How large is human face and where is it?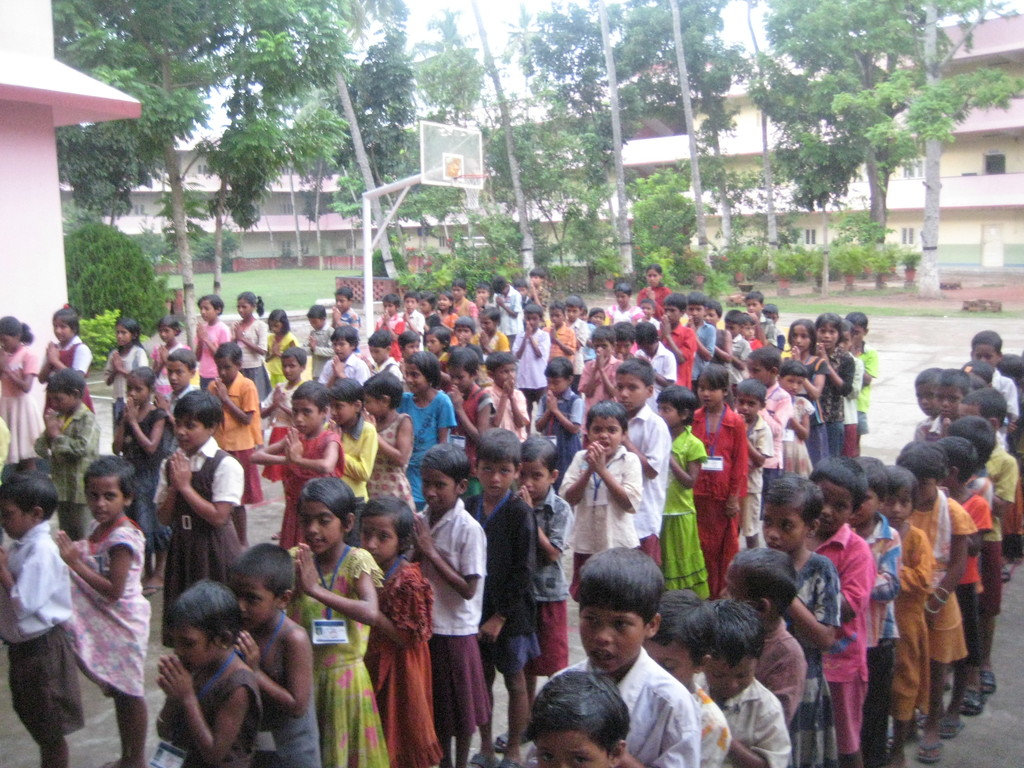
Bounding box: pyautogui.locateOnScreen(48, 388, 79, 413).
